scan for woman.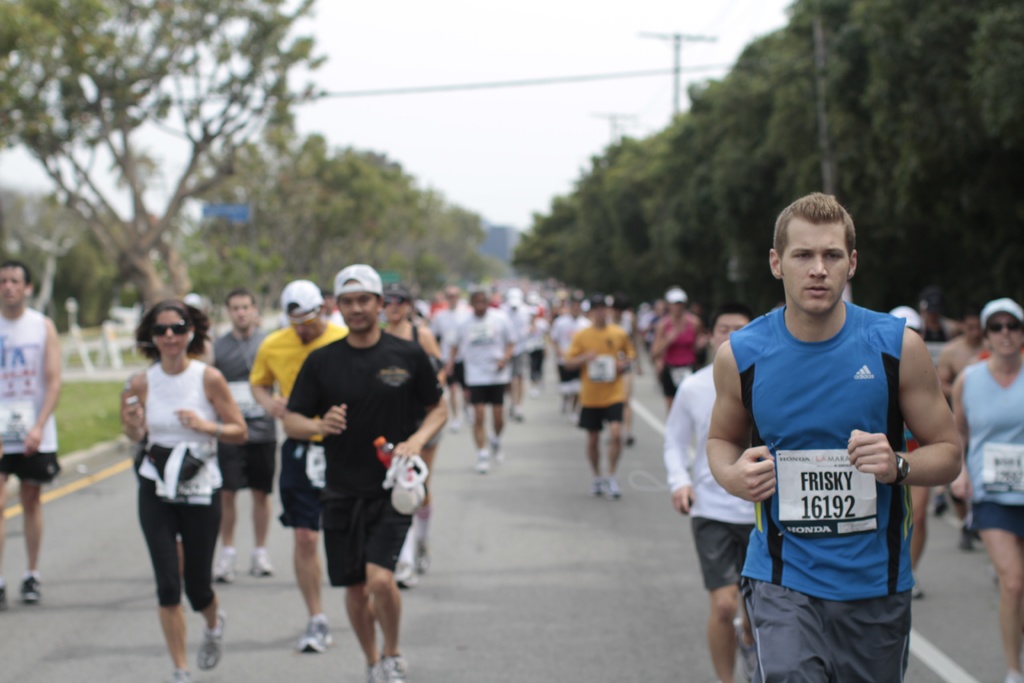
Scan result: Rect(956, 302, 1023, 682).
